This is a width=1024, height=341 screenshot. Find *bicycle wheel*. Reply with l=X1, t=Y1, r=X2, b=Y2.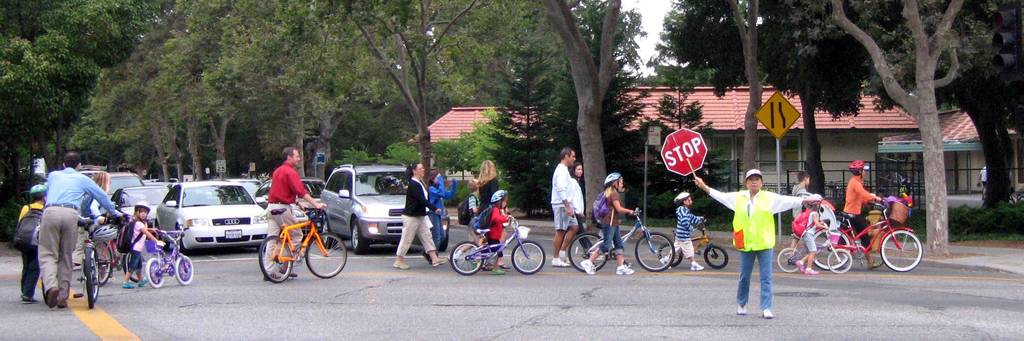
l=92, t=240, r=113, b=287.
